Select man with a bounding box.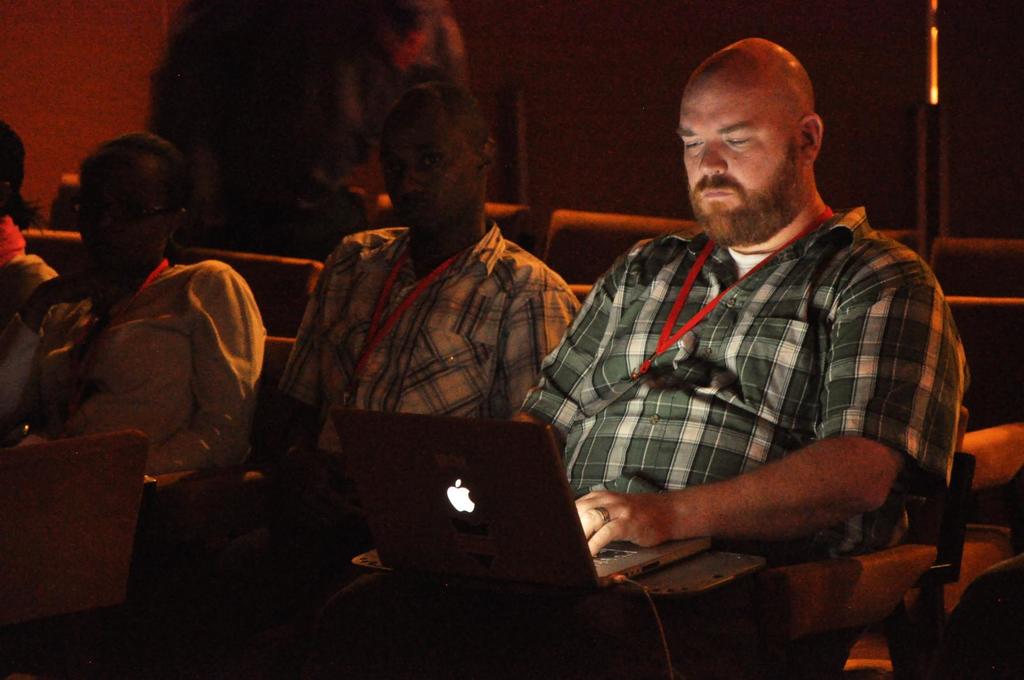
pyautogui.locateOnScreen(247, 79, 586, 538).
